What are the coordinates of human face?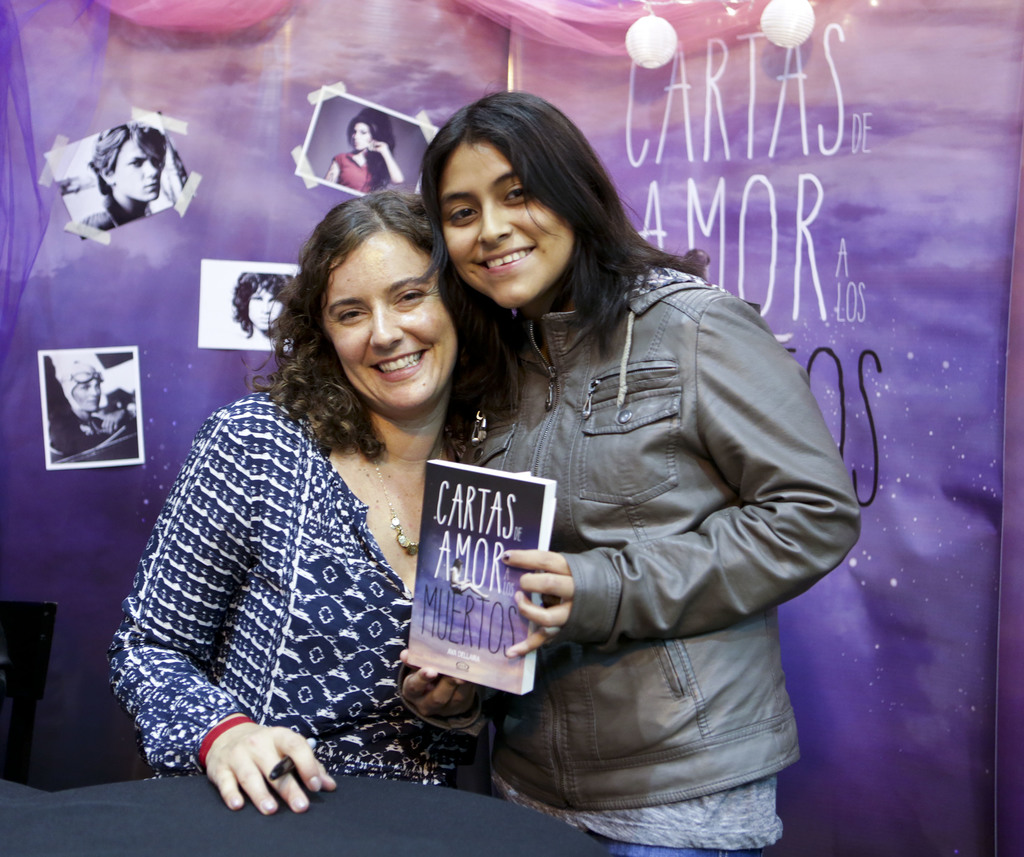
[246,284,289,326].
